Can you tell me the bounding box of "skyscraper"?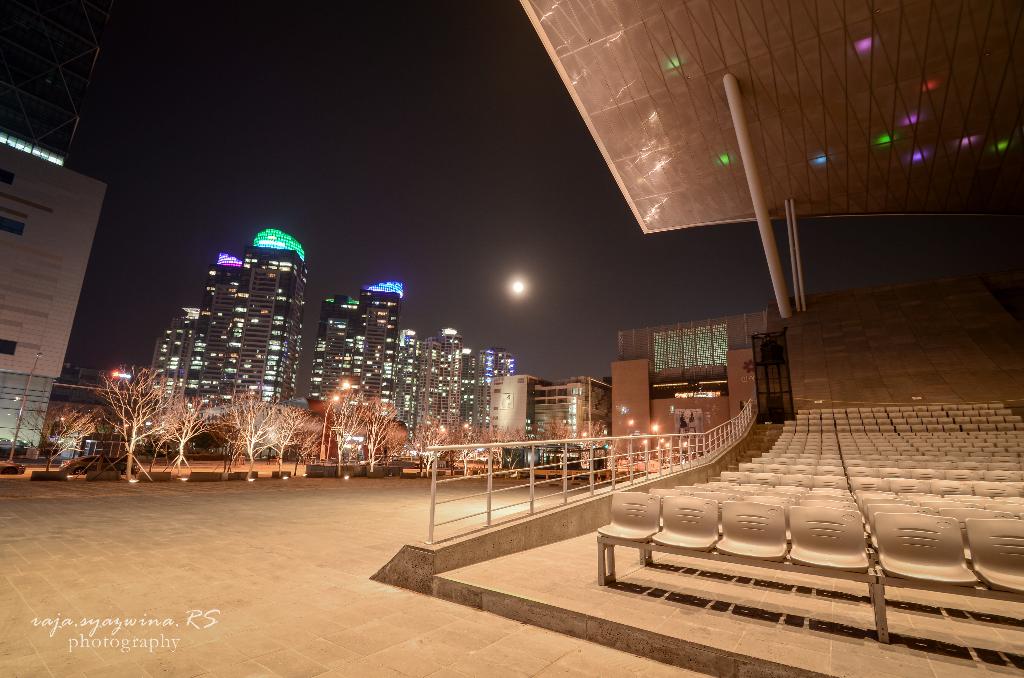
(152, 223, 317, 434).
